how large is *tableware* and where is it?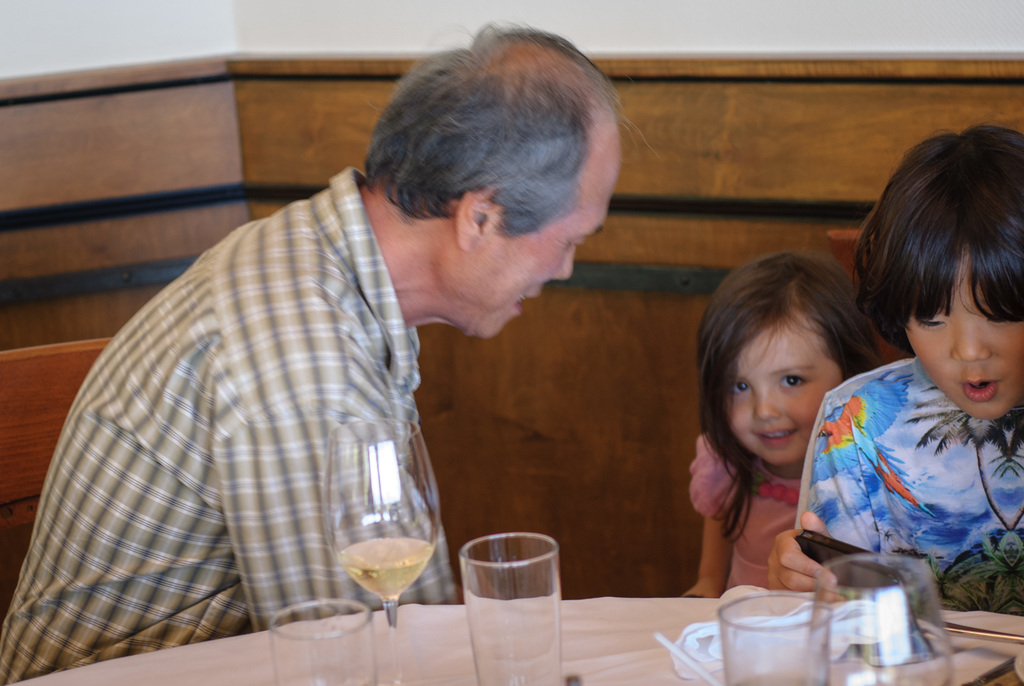
Bounding box: 458/516/575/658.
